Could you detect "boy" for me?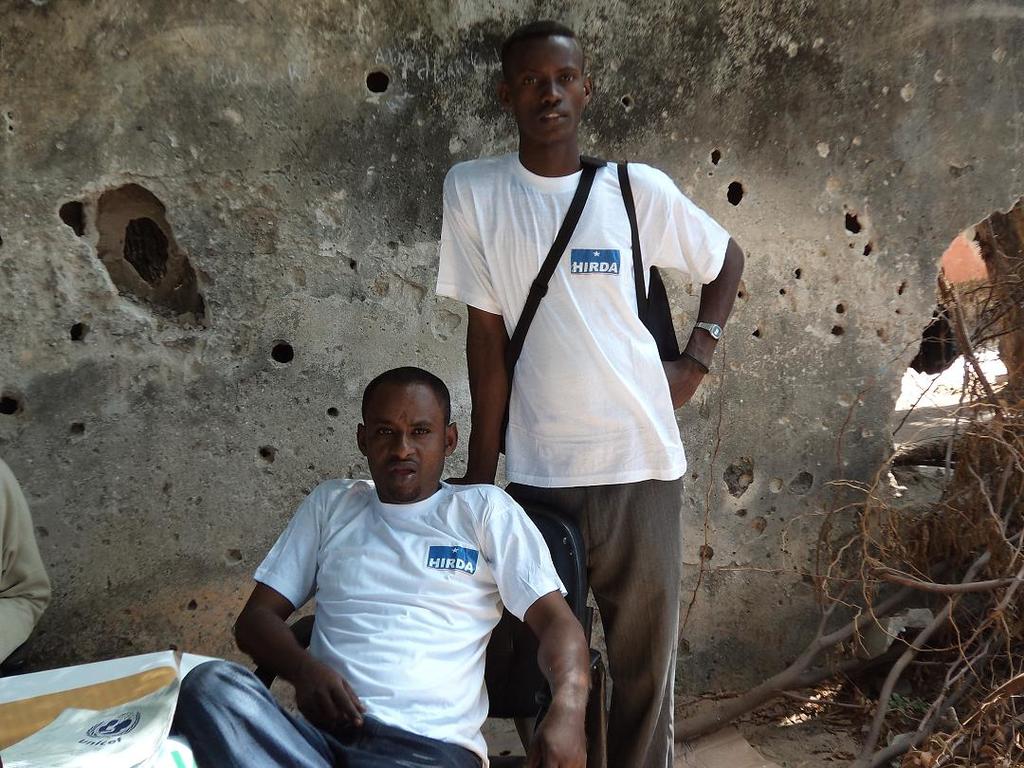
Detection result: [left=444, top=16, right=759, bottom=764].
